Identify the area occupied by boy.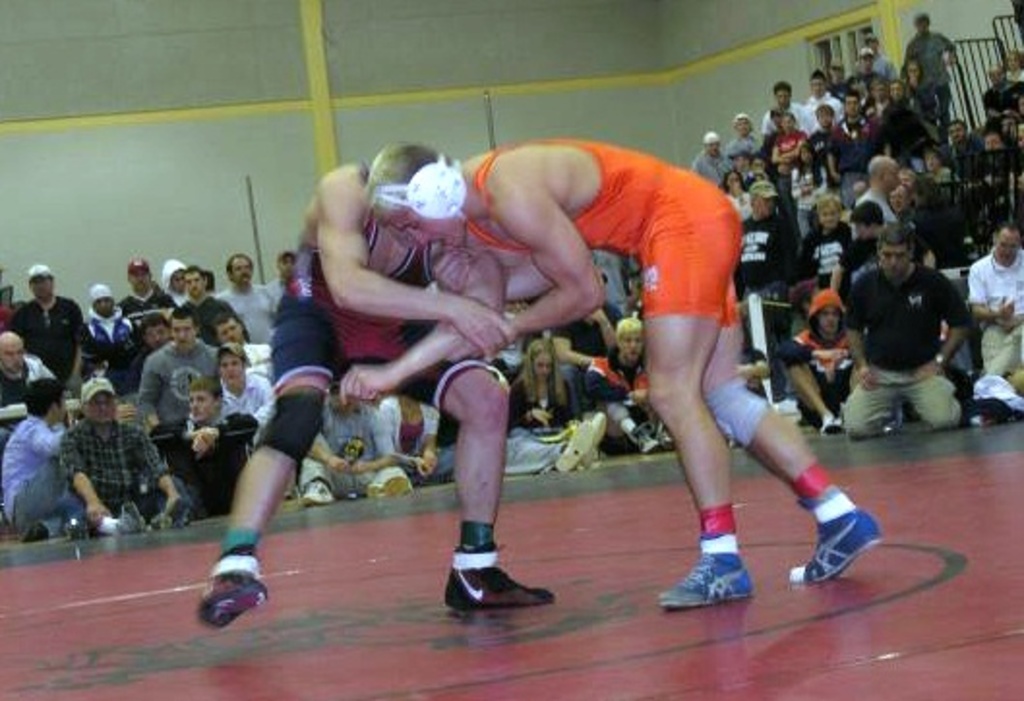
Area: x1=141 y1=312 x2=217 y2=438.
